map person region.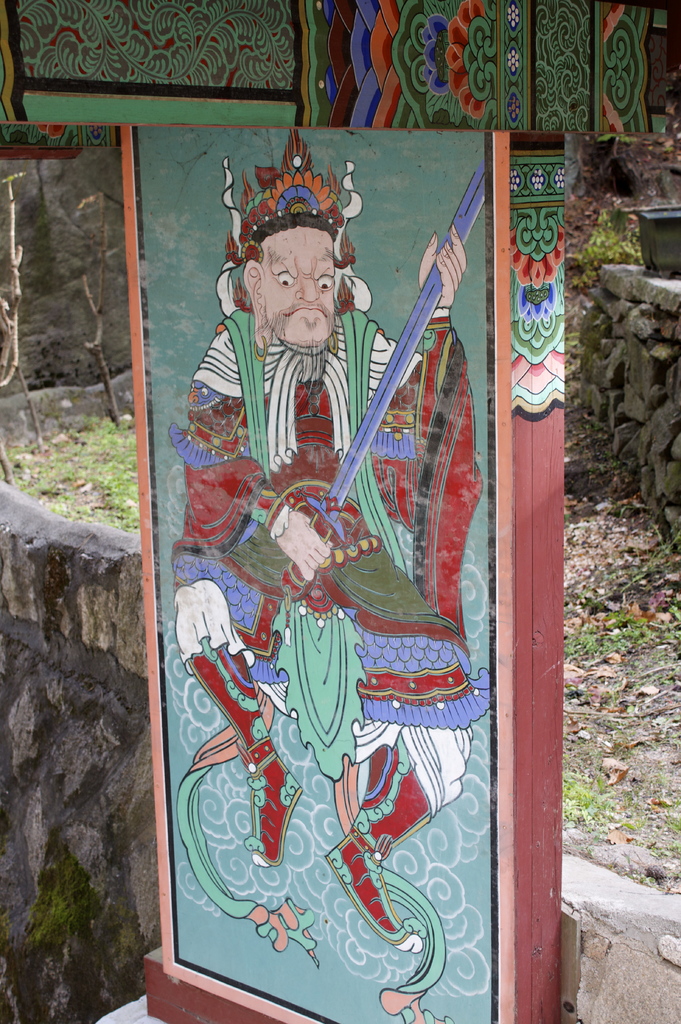
Mapped to select_region(182, 180, 461, 1023).
